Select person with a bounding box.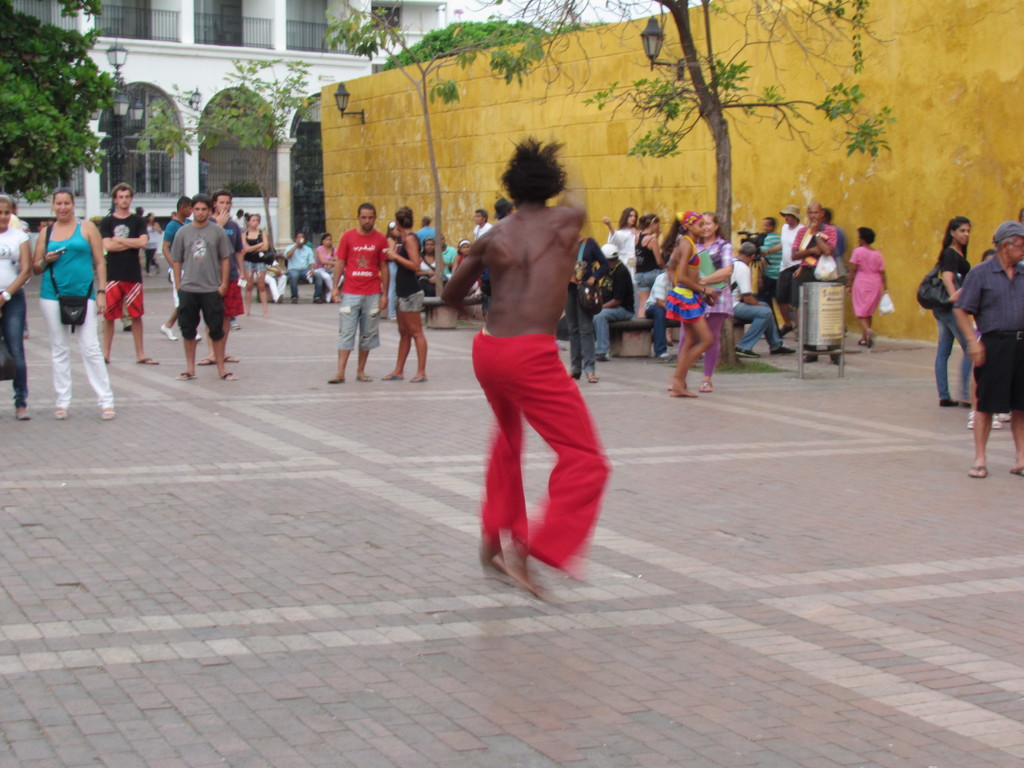
170:192:229:379.
